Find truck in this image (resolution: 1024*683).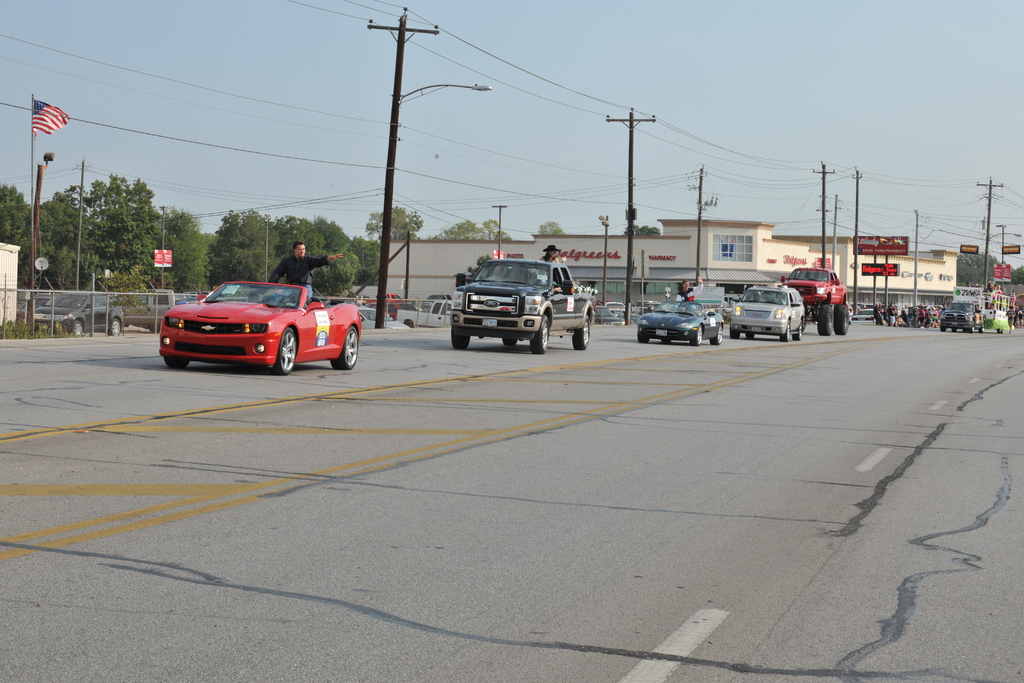
crop(437, 257, 589, 350).
